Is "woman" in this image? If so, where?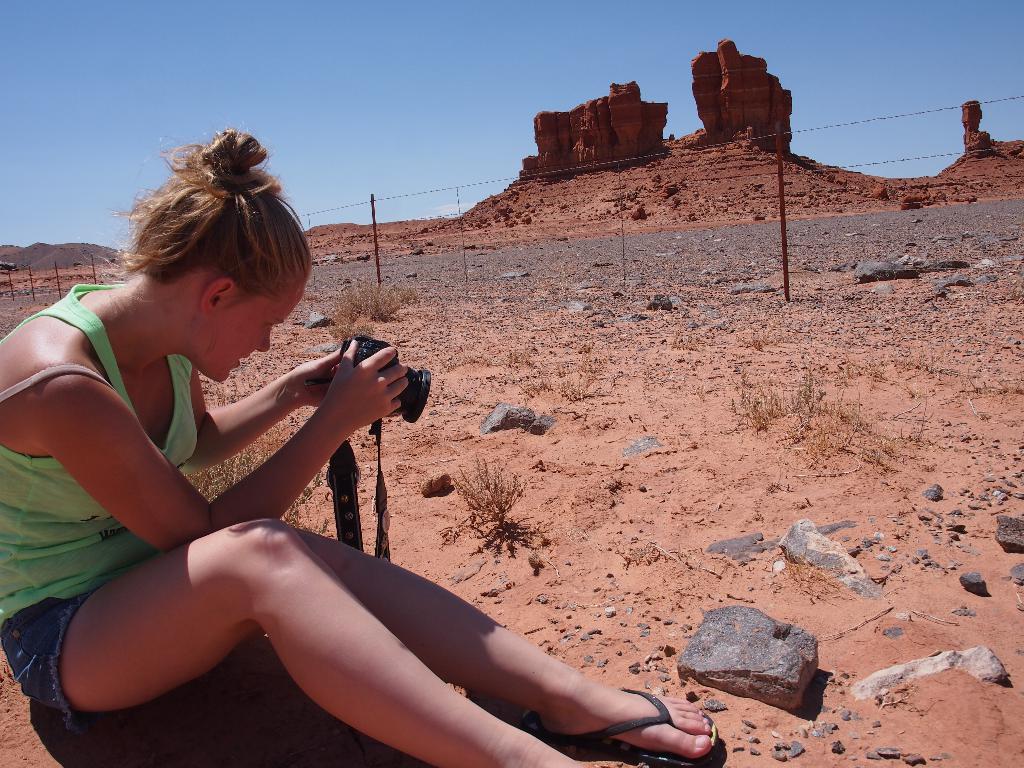
Yes, at 79,215,724,764.
